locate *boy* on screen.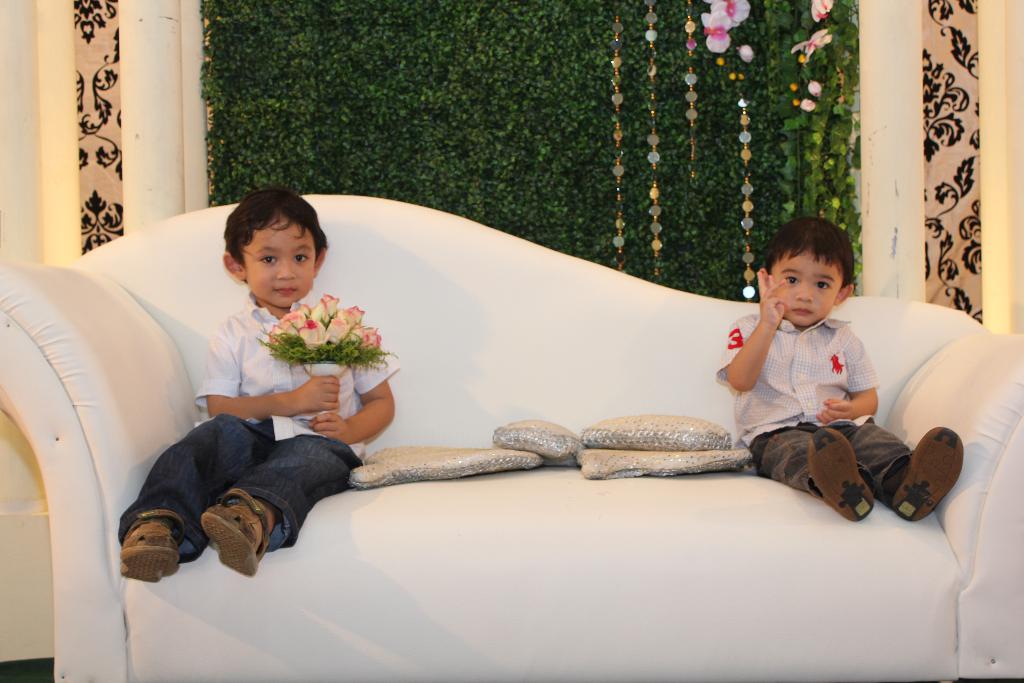
On screen at [722,207,989,528].
